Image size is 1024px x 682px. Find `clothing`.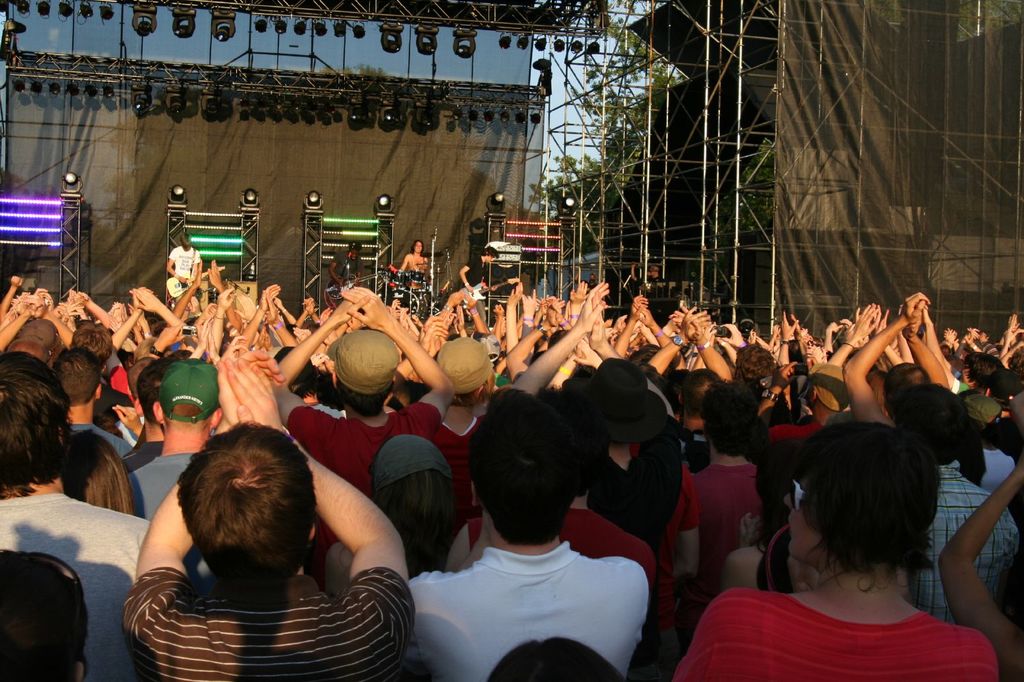
left=959, top=443, right=1020, bottom=498.
